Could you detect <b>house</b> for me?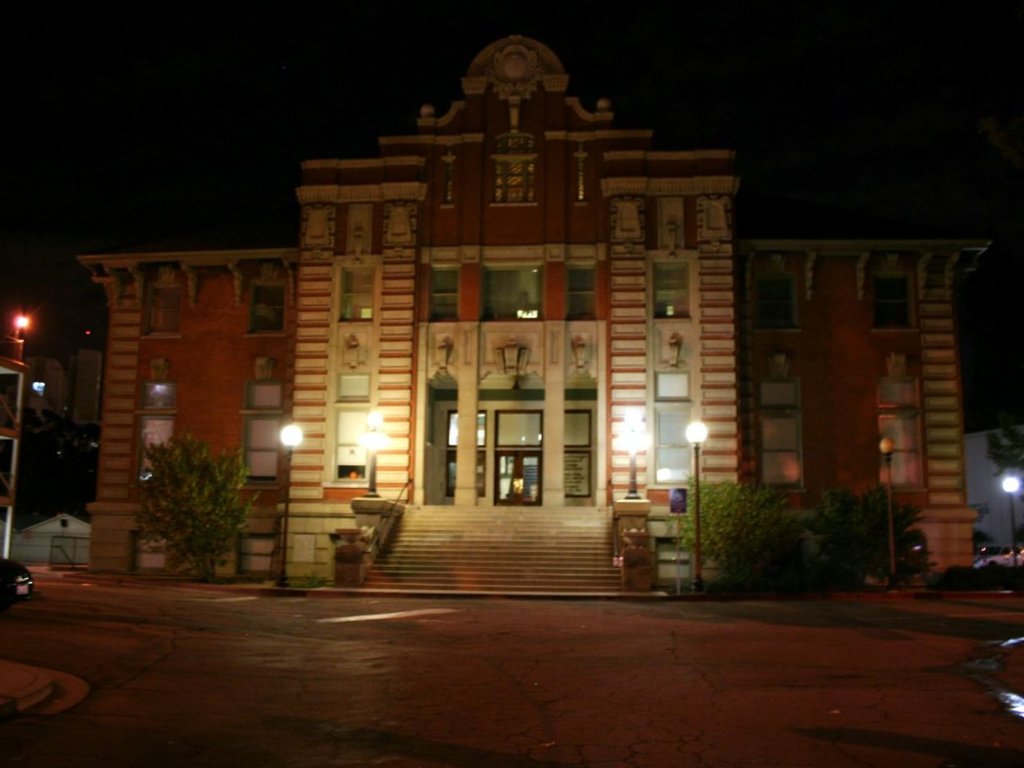
Detection result: 57, 48, 853, 602.
